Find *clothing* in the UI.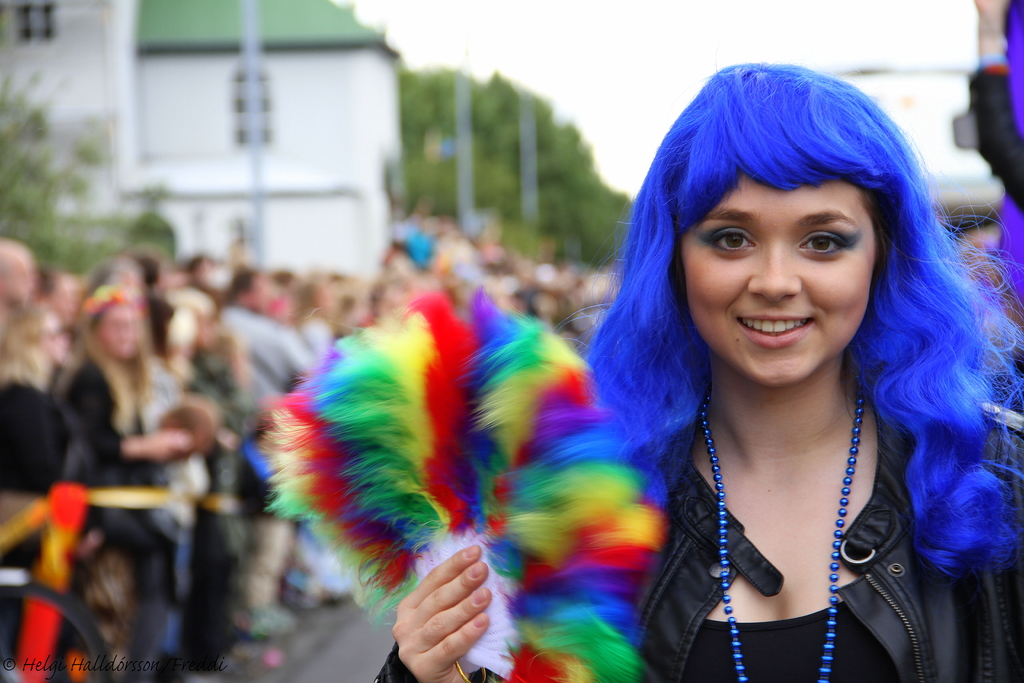
UI element at crop(209, 299, 319, 634).
